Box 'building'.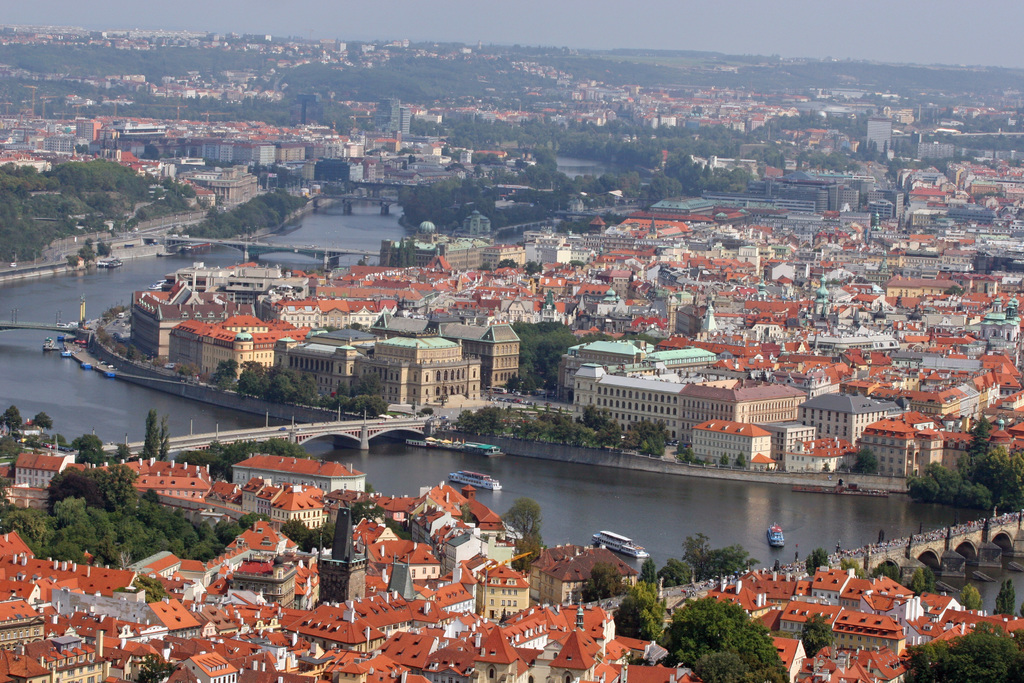
<bbox>799, 392, 896, 450</bbox>.
